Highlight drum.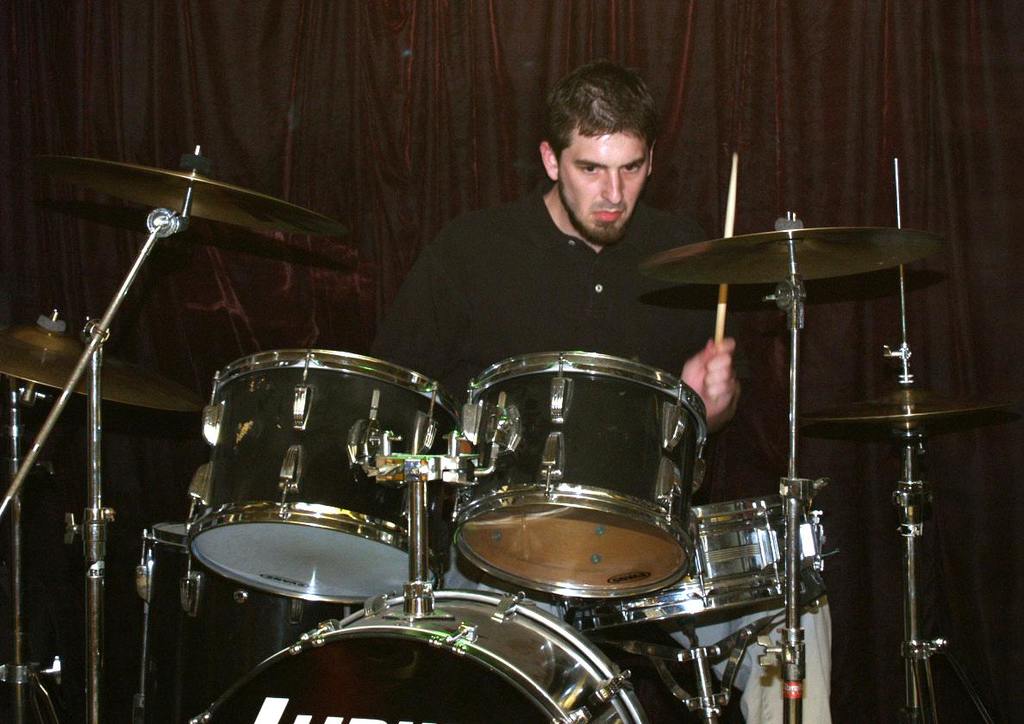
Highlighted region: <bbox>453, 352, 709, 599</bbox>.
